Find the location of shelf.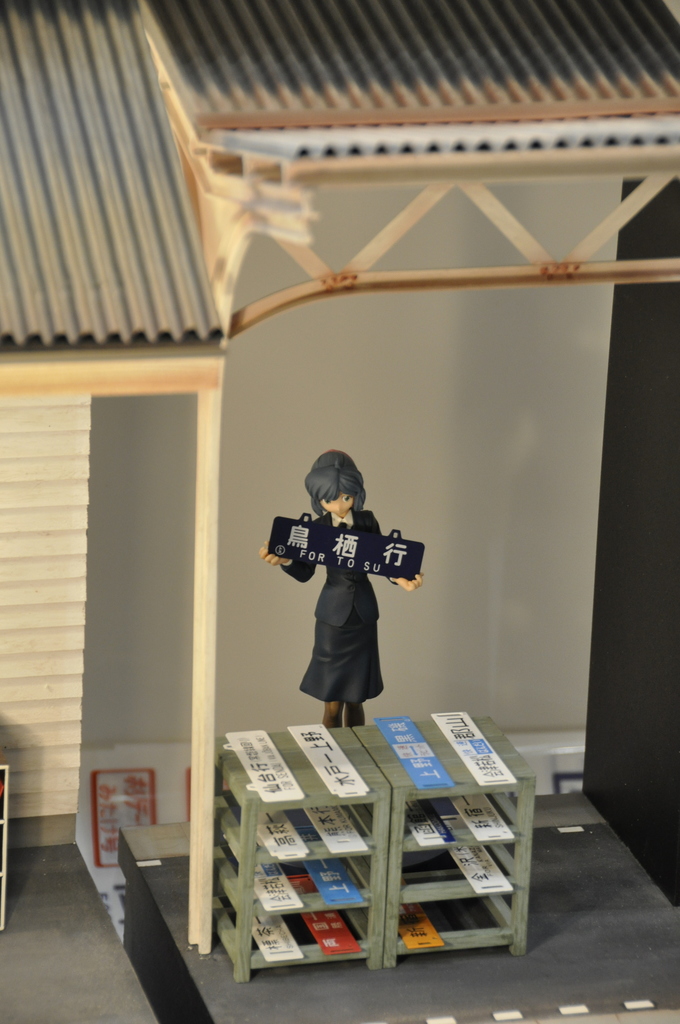
Location: {"x1": 182, "y1": 703, "x2": 556, "y2": 969}.
